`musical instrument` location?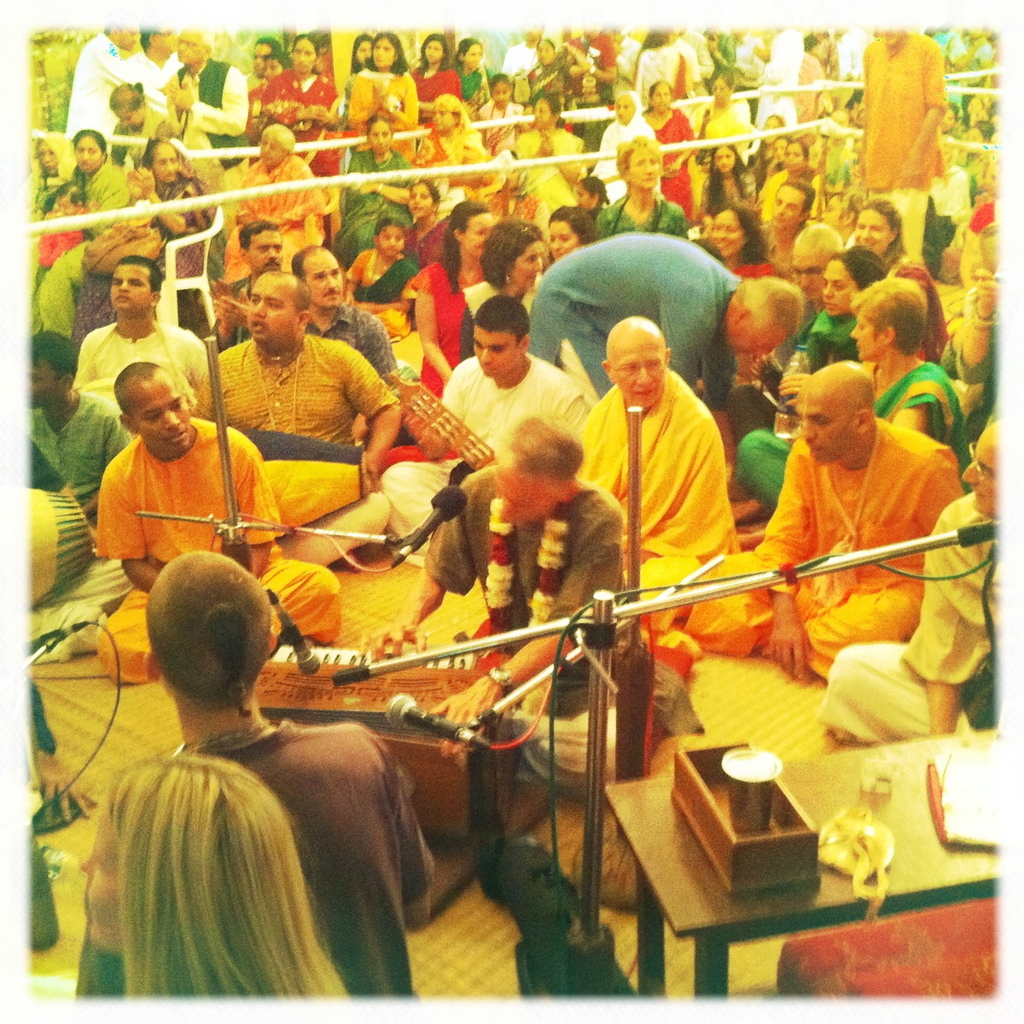
box=[384, 373, 497, 479]
